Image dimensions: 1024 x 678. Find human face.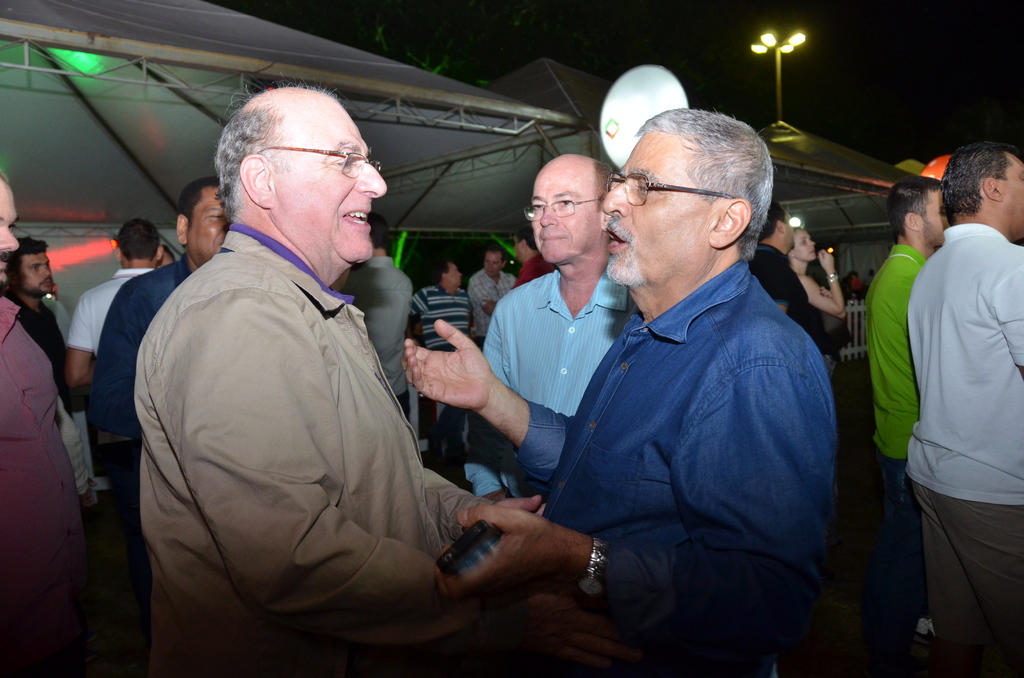
crop(260, 102, 389, 264).
